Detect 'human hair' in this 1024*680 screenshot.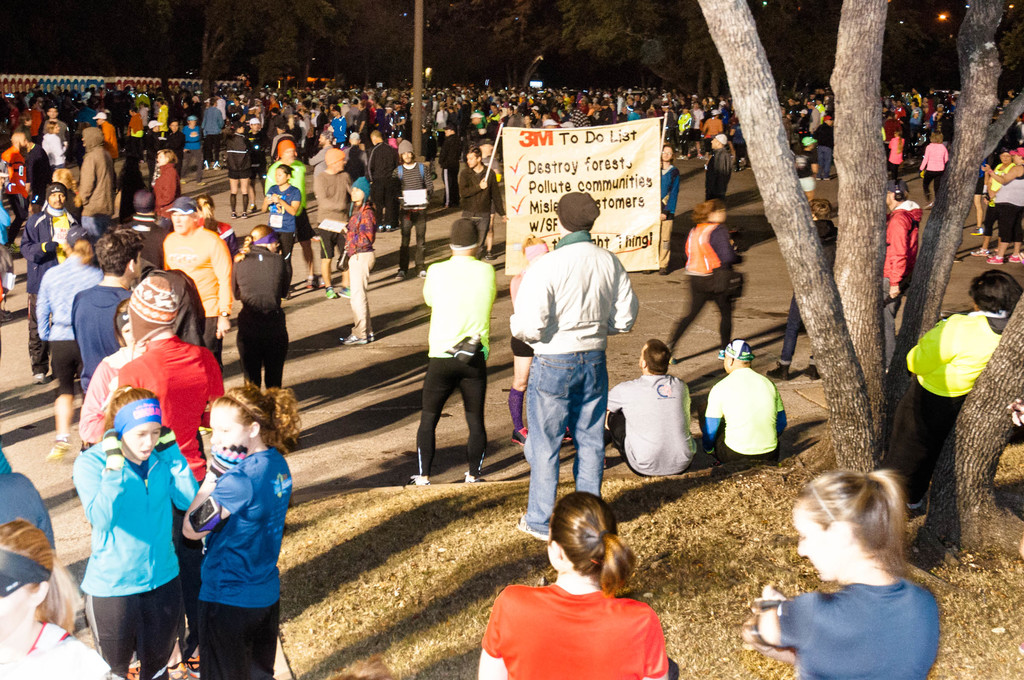
Detection: rect(158, 148, 180, 164).
